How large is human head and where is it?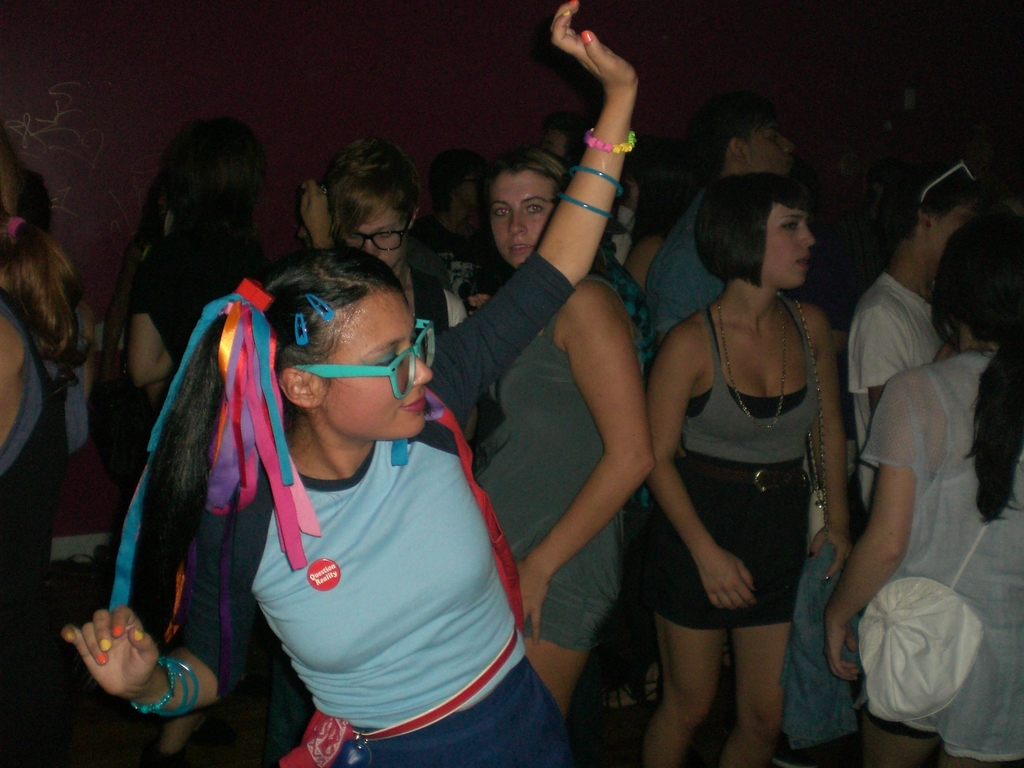
Bounding box: bbox=[691, 179, 820, 291].
